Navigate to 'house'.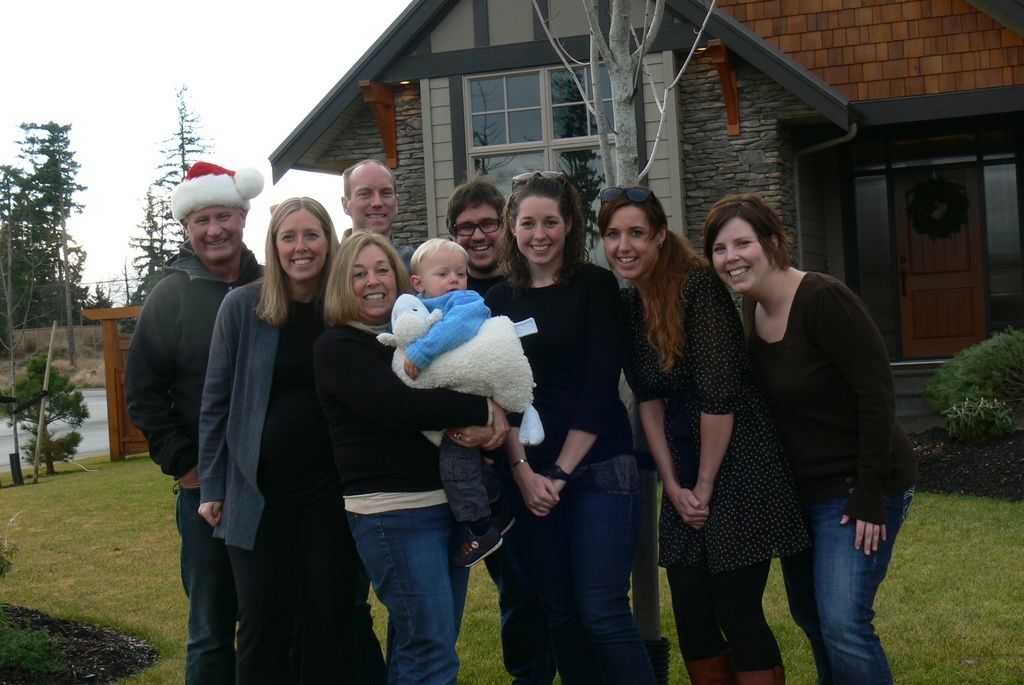
Navigation target: box(266, 0, 1023, 437).
